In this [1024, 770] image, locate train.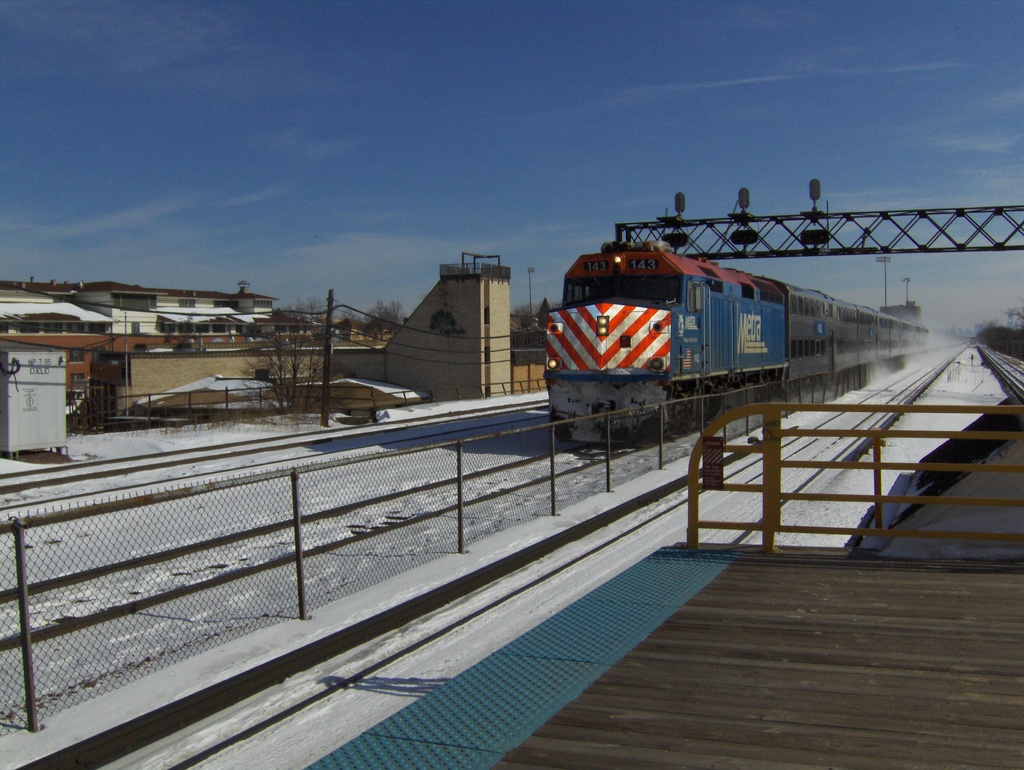
Bounding box: {"x1": 542, "y1": 232, "x2": 929, "y2": 447}.
